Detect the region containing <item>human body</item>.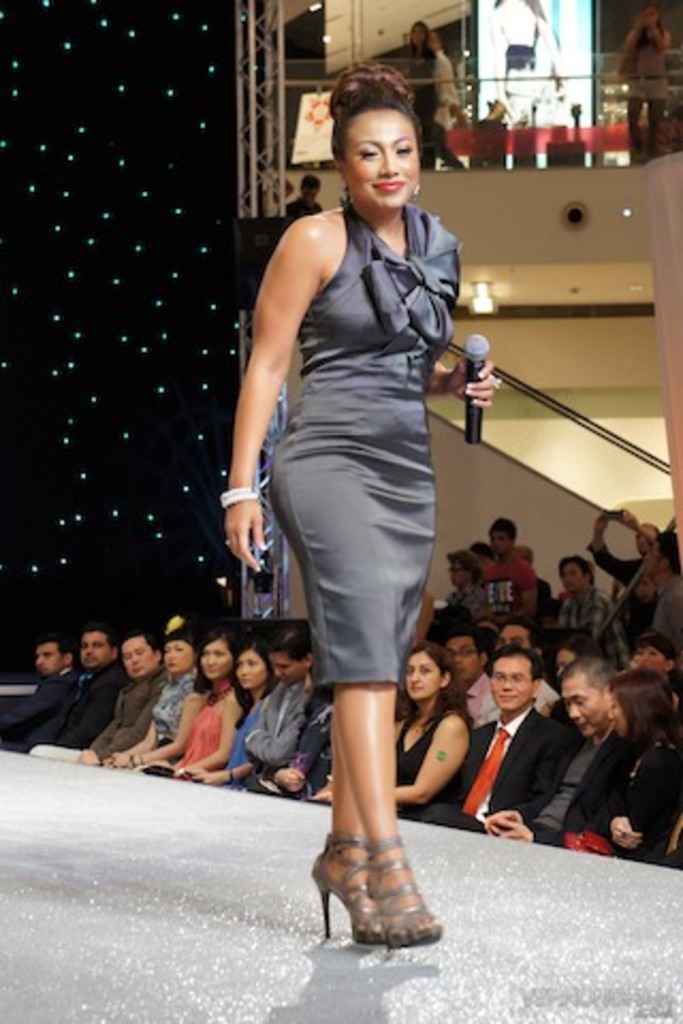
select_region(489, 668, 674, 868).
